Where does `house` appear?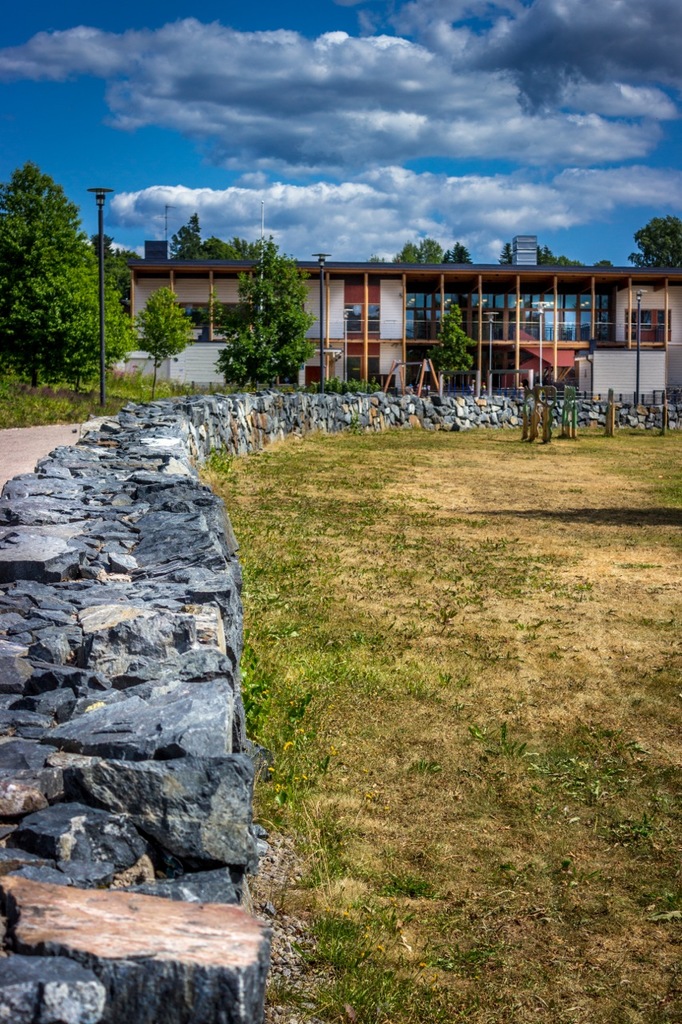
Appears at box=[108, 237, 681, 411].
